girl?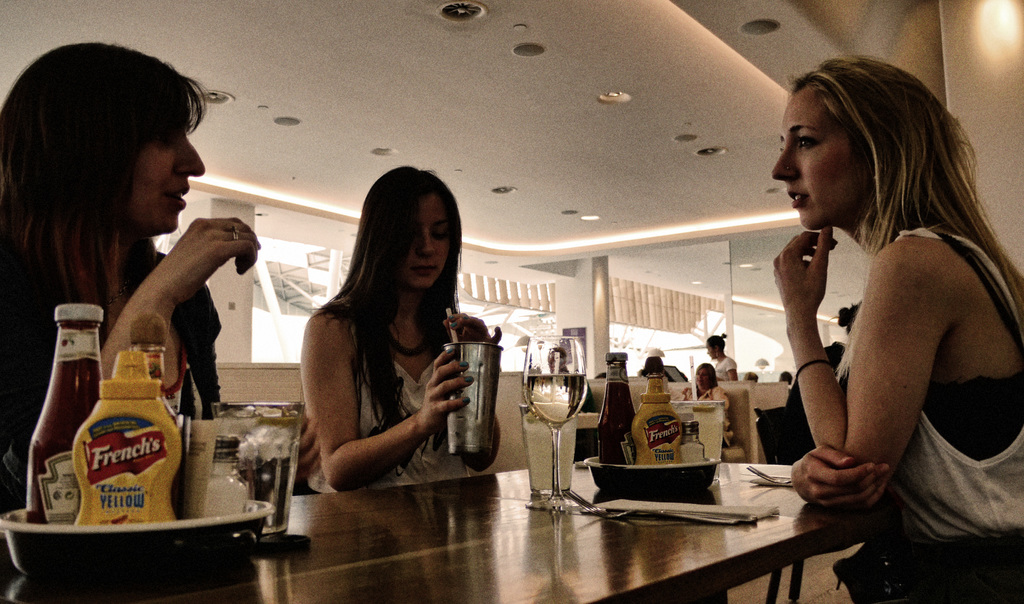
{"left": 0, "top": 44, "right": 261, "bottom": 521}
